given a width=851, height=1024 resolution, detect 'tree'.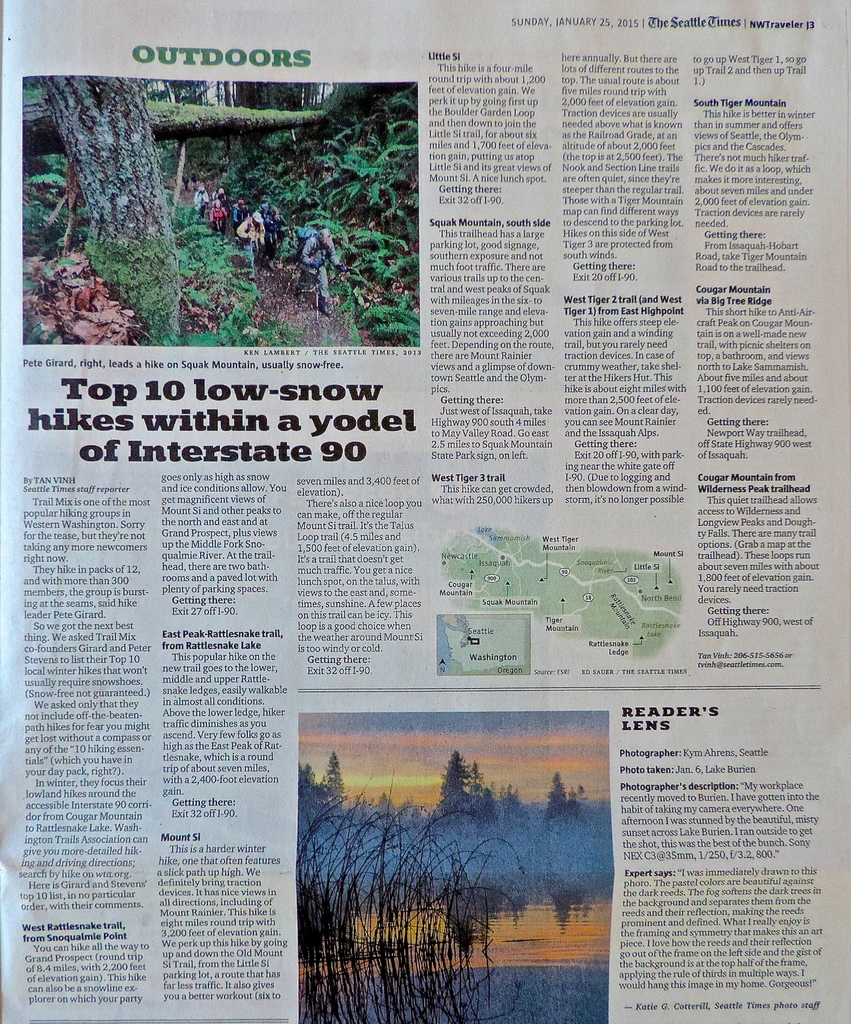
433/748/477/824.
